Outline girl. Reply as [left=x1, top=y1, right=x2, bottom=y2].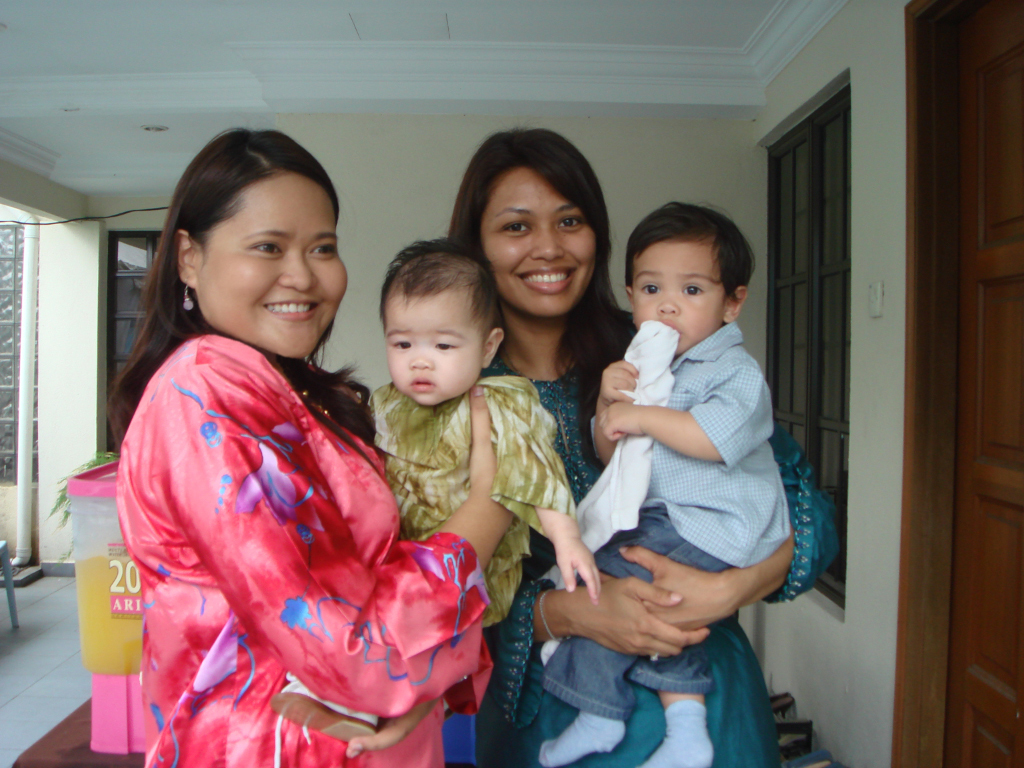
[left=112, top=130, right=517, bottom=765].
